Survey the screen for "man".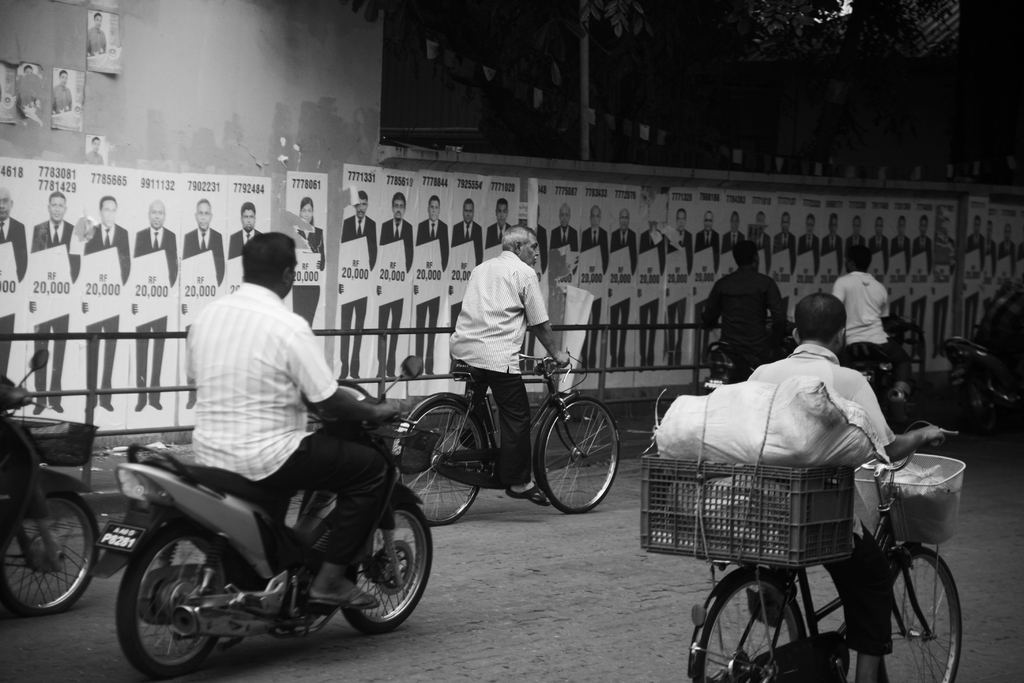
Survey found: rect(413, 193, 450, 377).
